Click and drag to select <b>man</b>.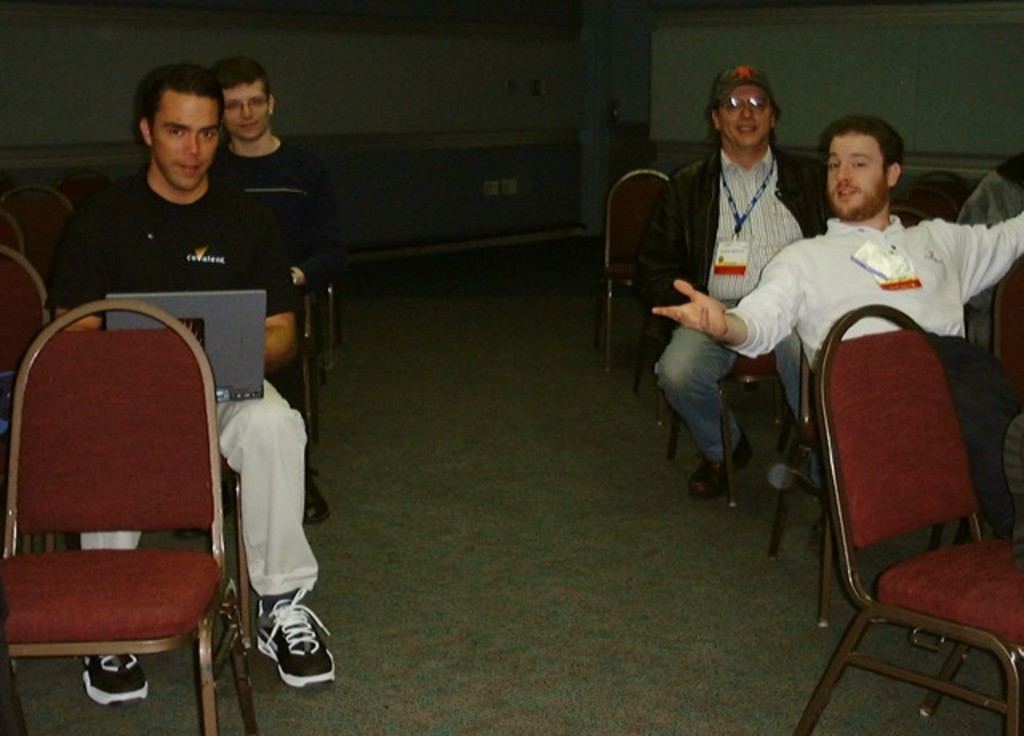
Selection: select_region(653, 109, 1022, 600).
